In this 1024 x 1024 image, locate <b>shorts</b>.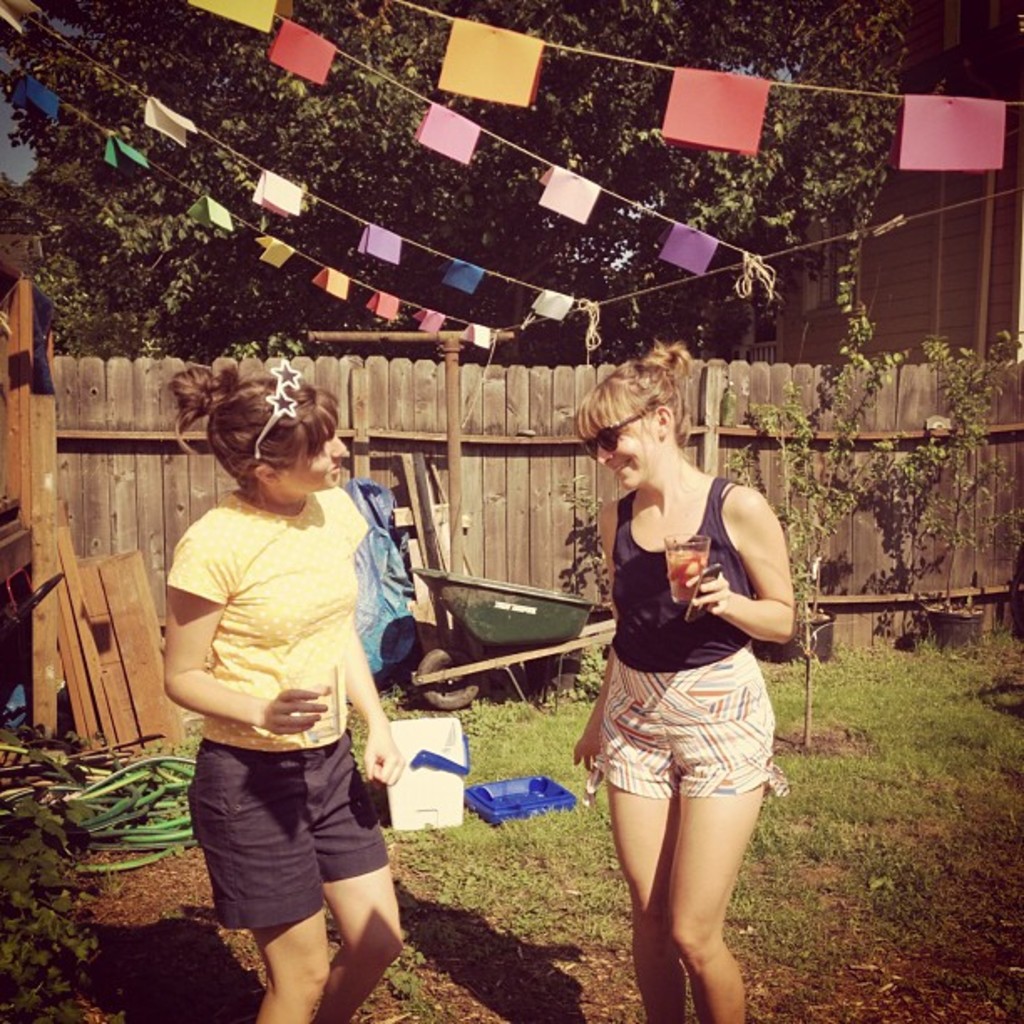
Bounding box: locate(186, 735, 390, 929).
